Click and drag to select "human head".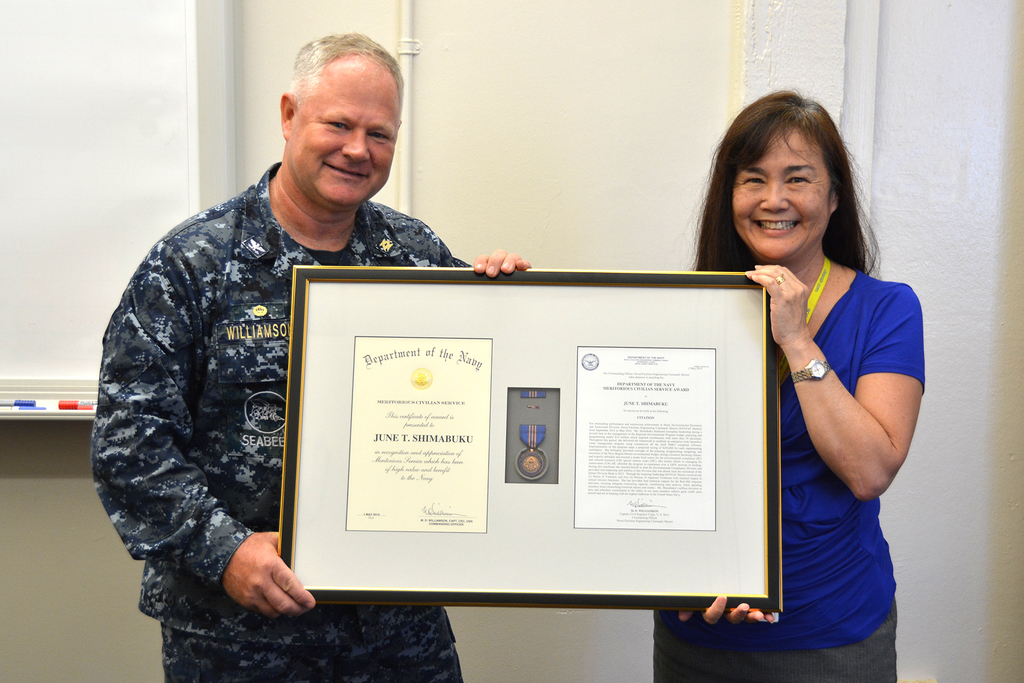
Selection: (x1=714, y1=89, x2=850, y2=263).
